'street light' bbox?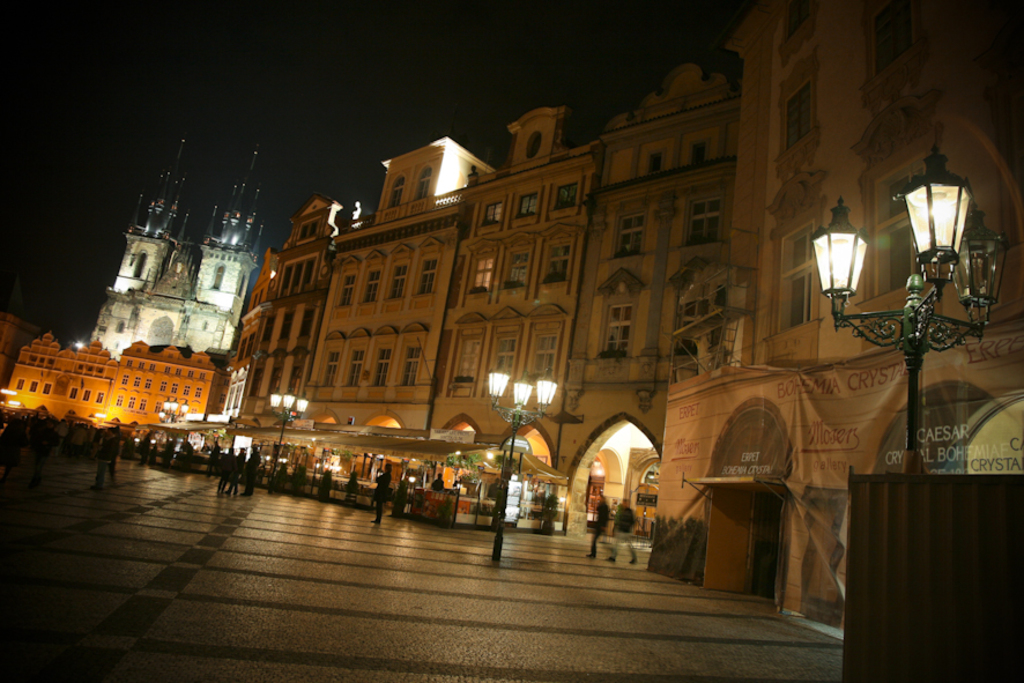
bbox=[143, 389, 192, 424]
